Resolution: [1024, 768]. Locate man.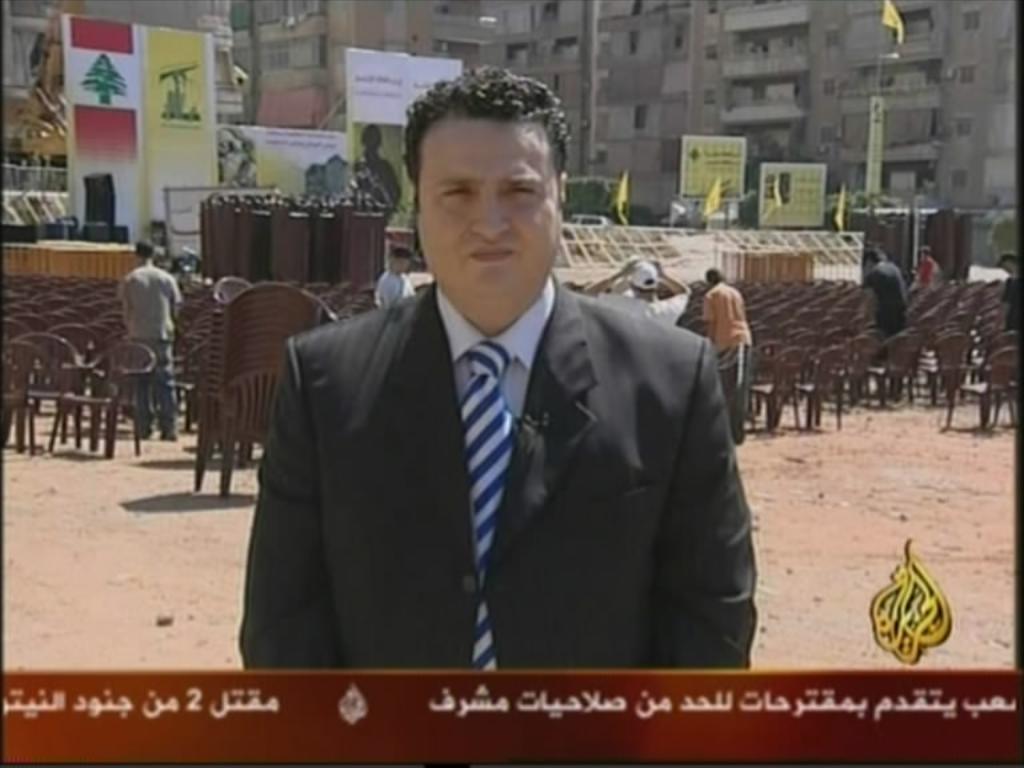
Rect(123, 233, 180, 443).
